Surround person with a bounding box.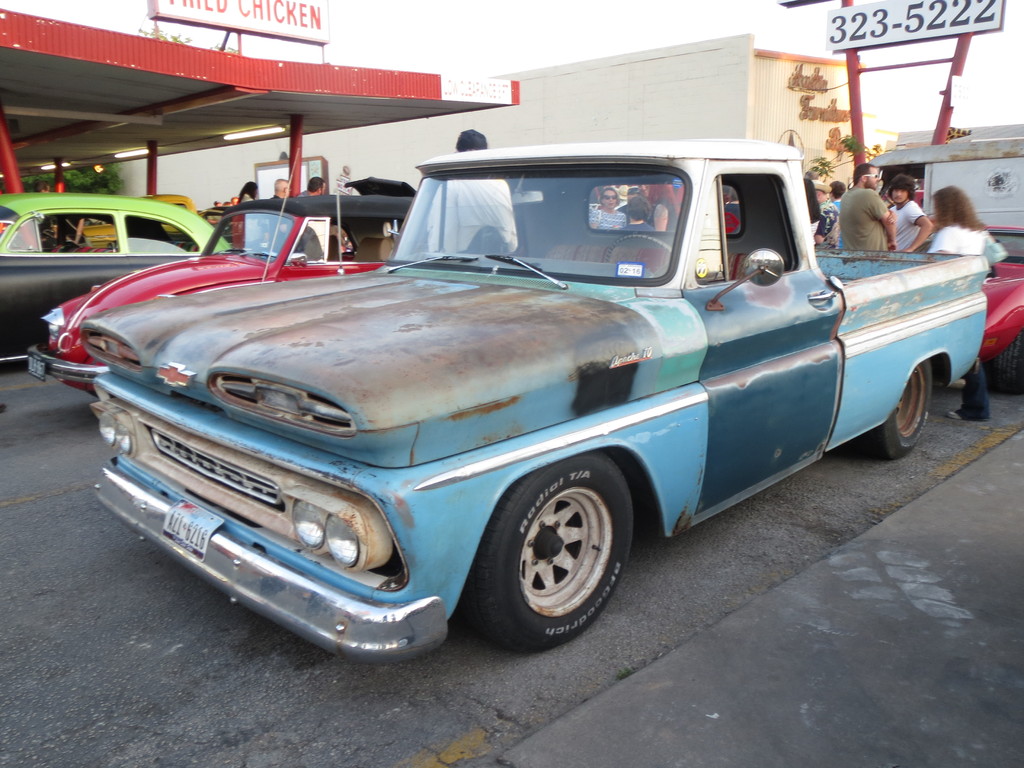
[x1=810, y1=179, x2=843, y2=244].
